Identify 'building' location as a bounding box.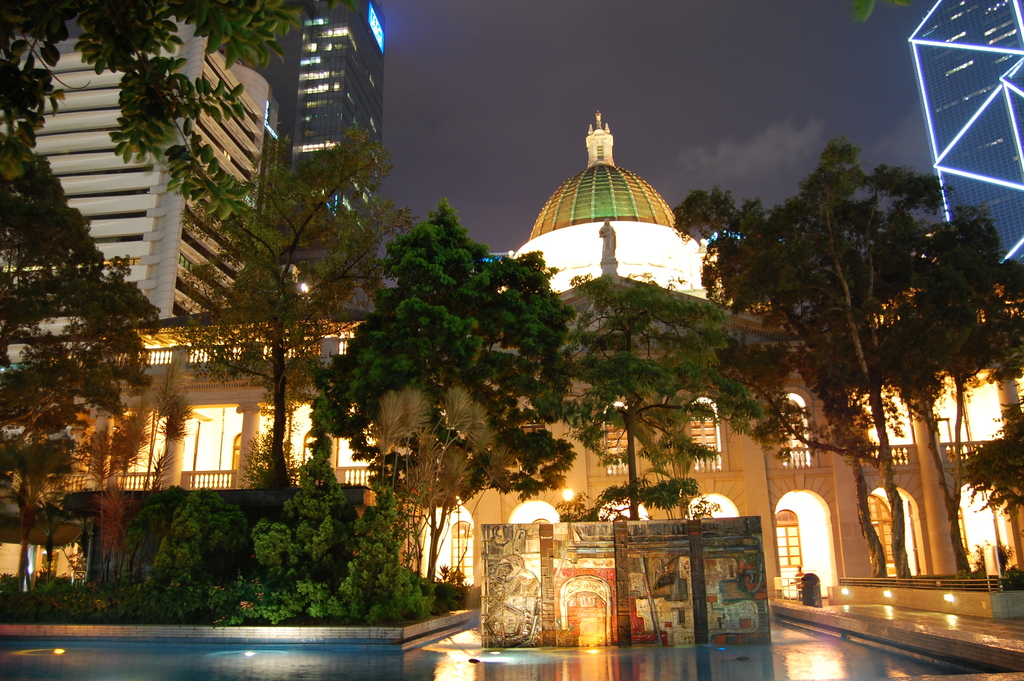
rect(237, 0, 388, 314).
